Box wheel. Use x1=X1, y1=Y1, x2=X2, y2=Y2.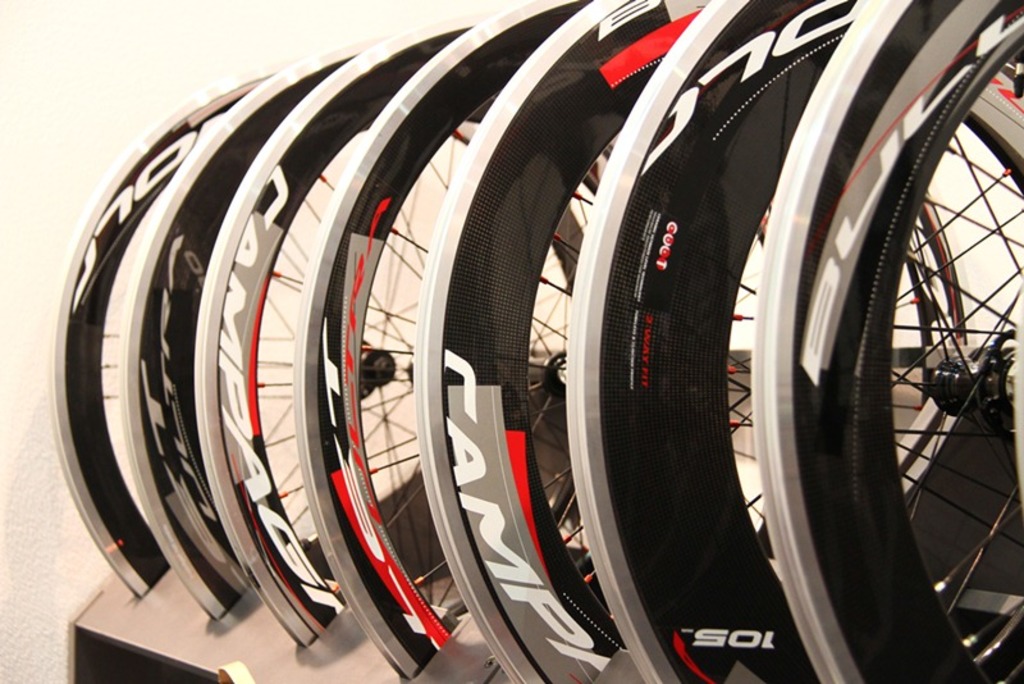
x1=197, y1=14, x2=772, y2=649.
